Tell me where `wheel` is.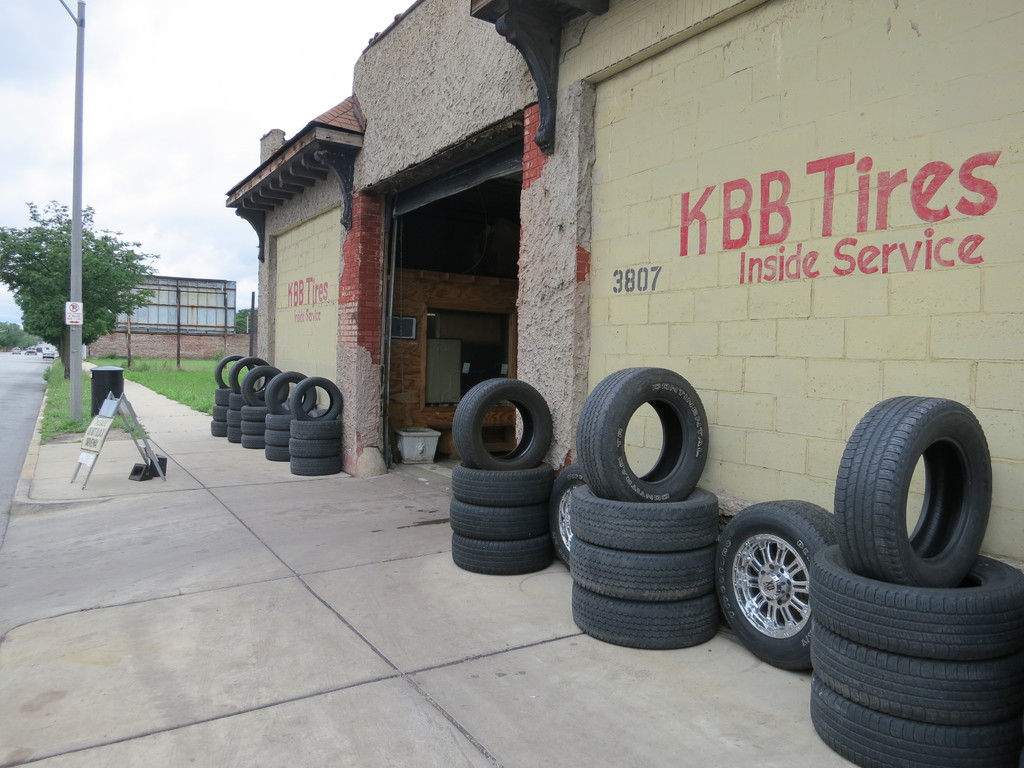
`wheel` is at (569,486,718,550).
